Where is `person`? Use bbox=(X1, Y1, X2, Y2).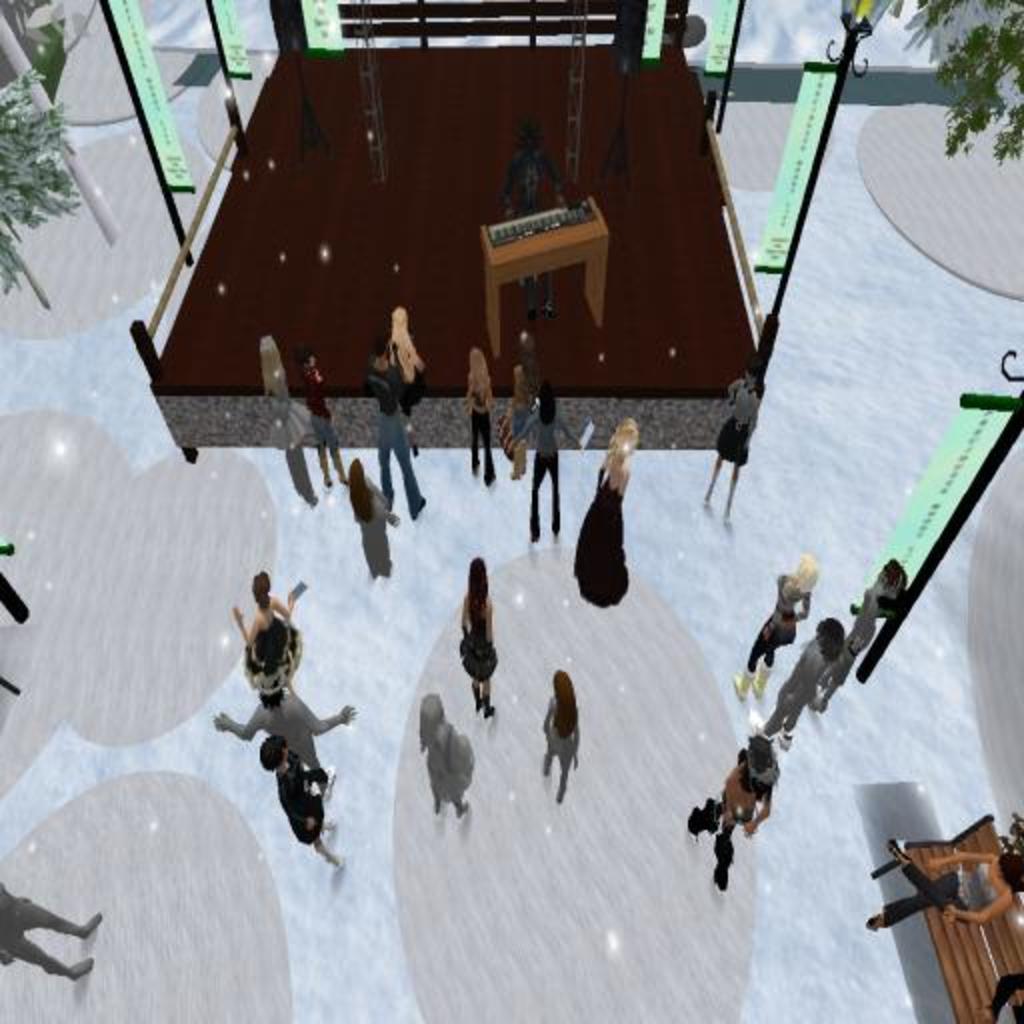
bbox=(414, 686, 478, 822).
